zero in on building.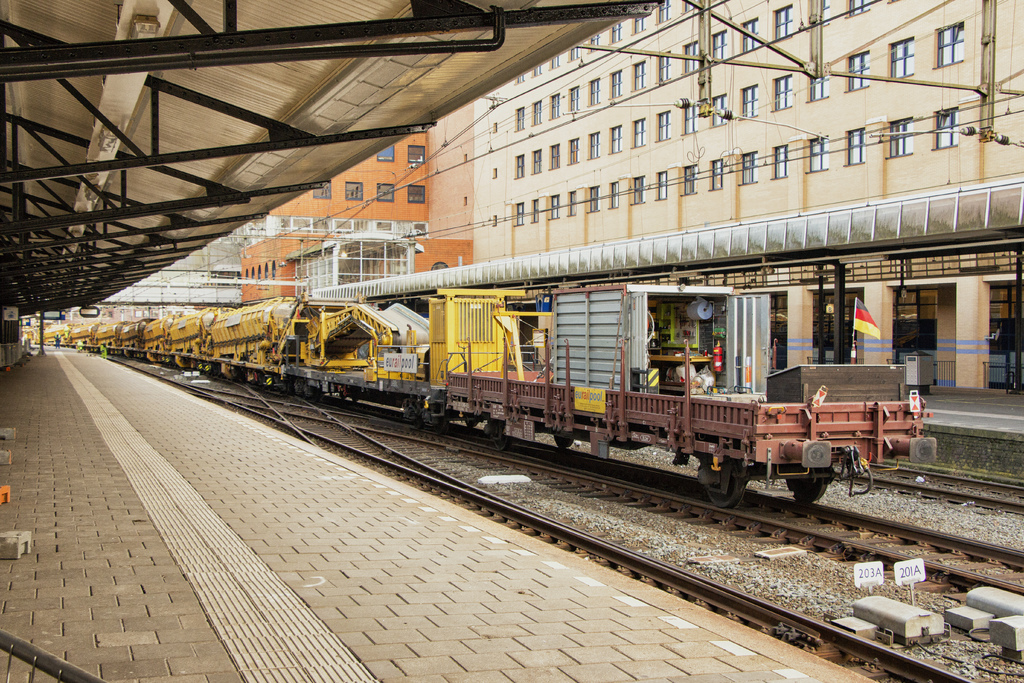
Zeroed in: 237,236,476,308.
